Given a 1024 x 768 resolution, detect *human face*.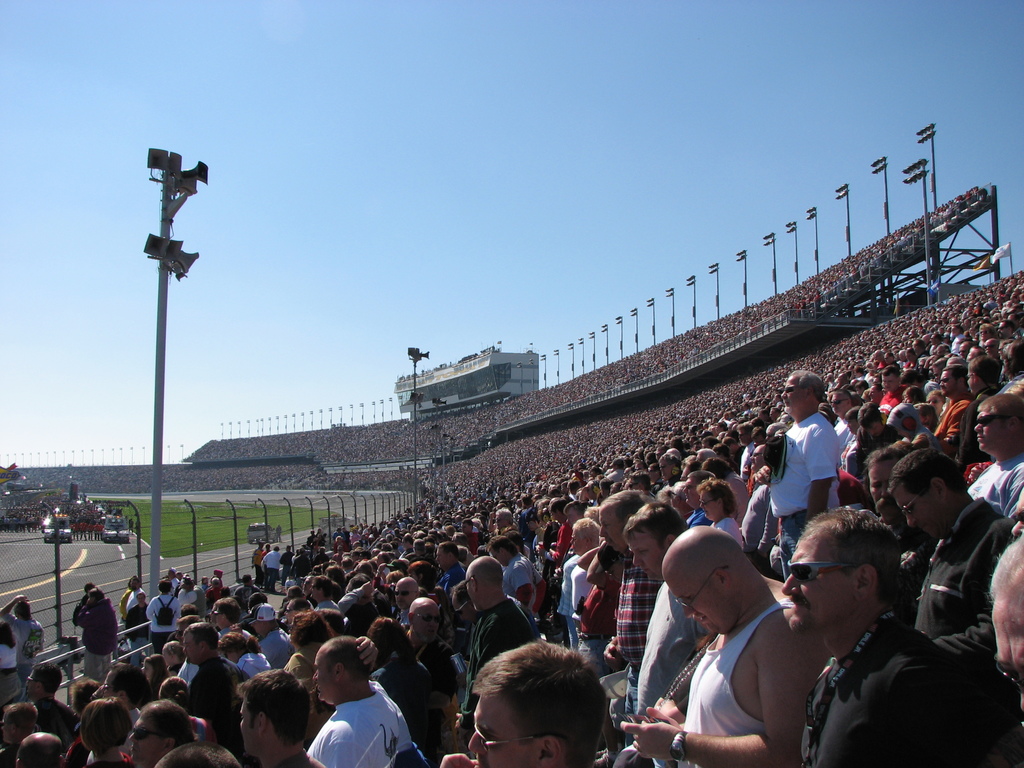
<bbox>976, 413, 1013, 448</bbox>.
